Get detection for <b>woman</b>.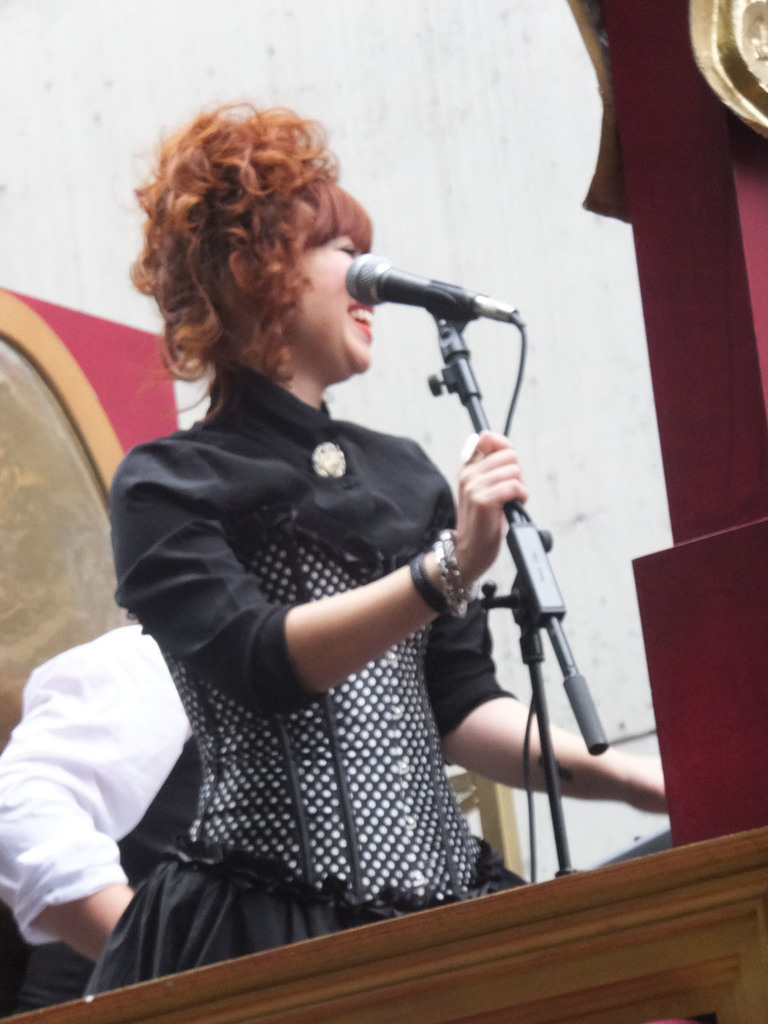
Detection: BBox(86, 93, 670, 991).
